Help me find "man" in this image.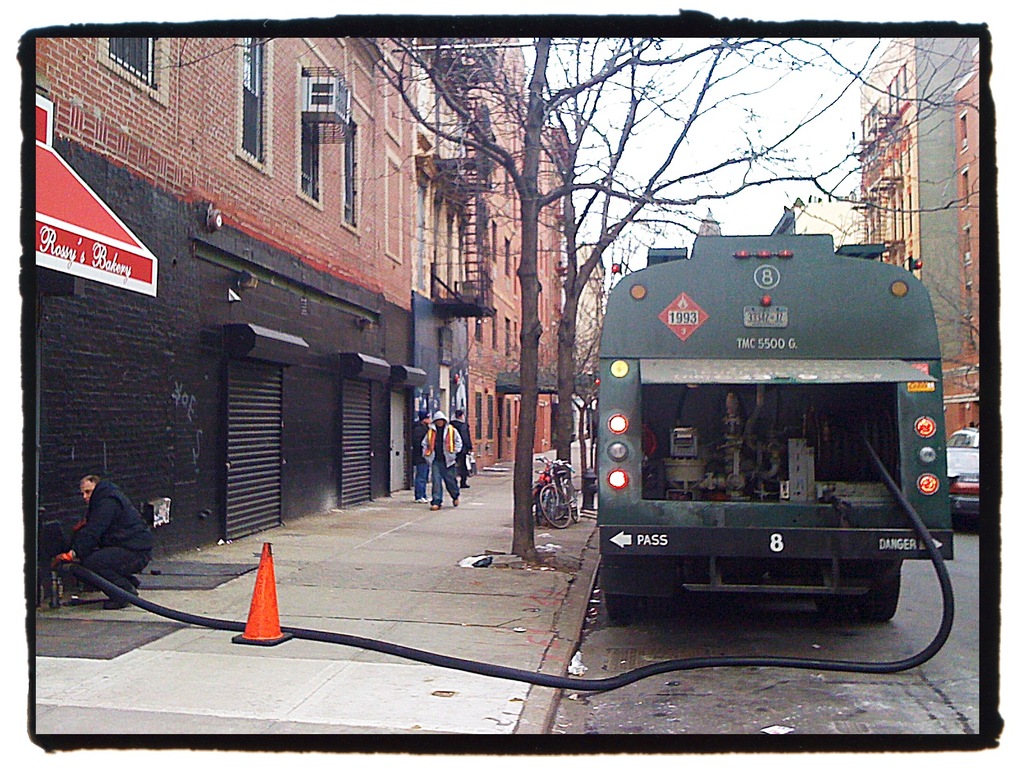
Found it: 47/472/154/604.
